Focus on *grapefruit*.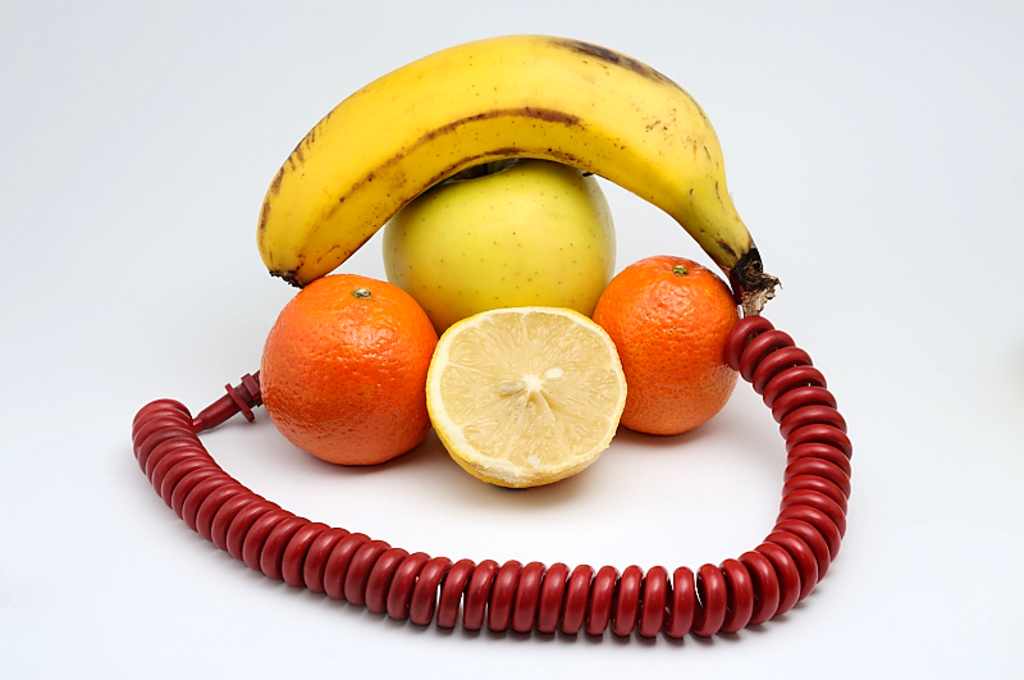
Focused at x1=260, y1=274, x2=439, y2=467.
